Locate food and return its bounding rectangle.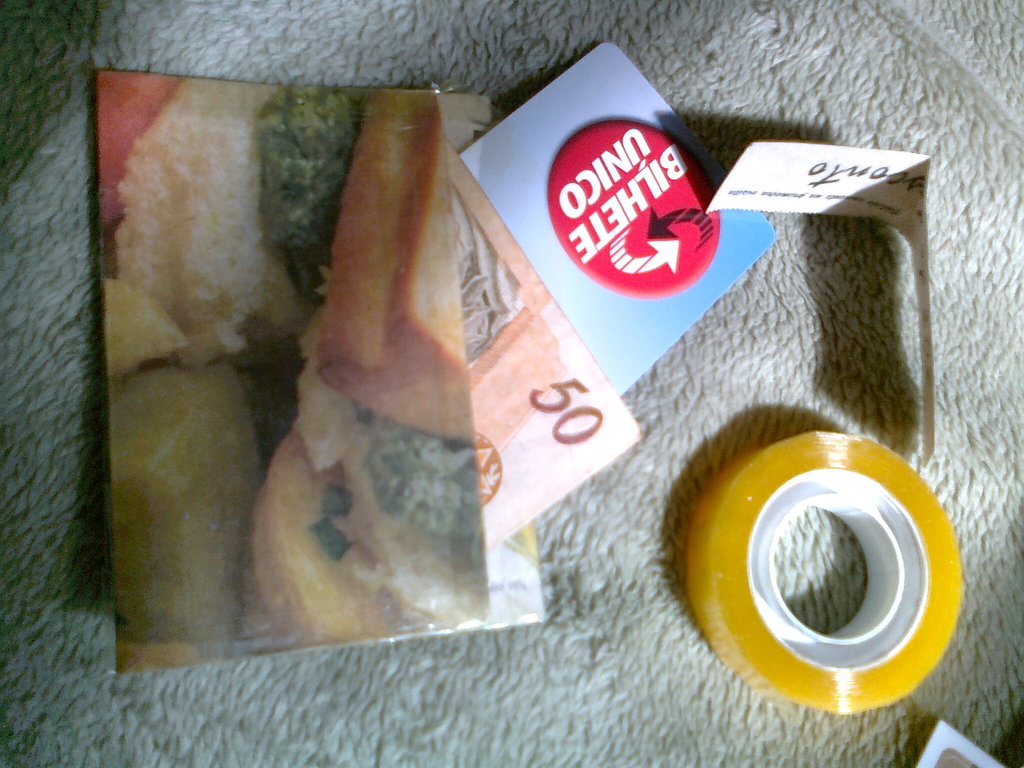
313, 87, 474, 447.
